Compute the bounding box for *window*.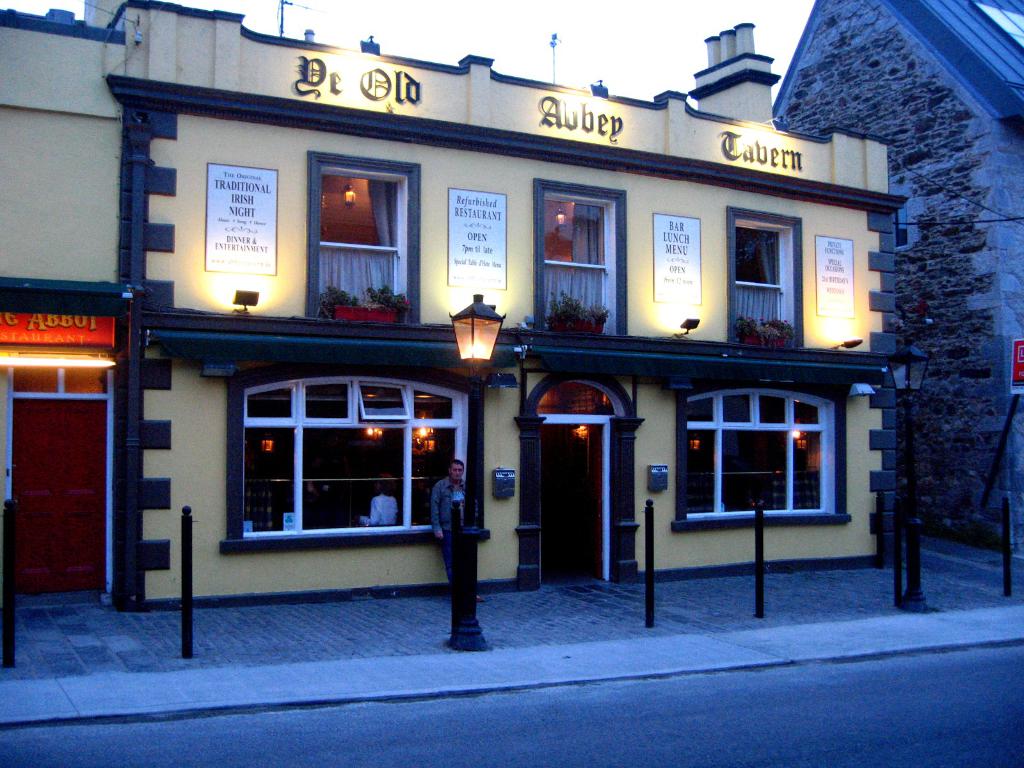
x1=221, y1=372, x2=487, y2=554.
